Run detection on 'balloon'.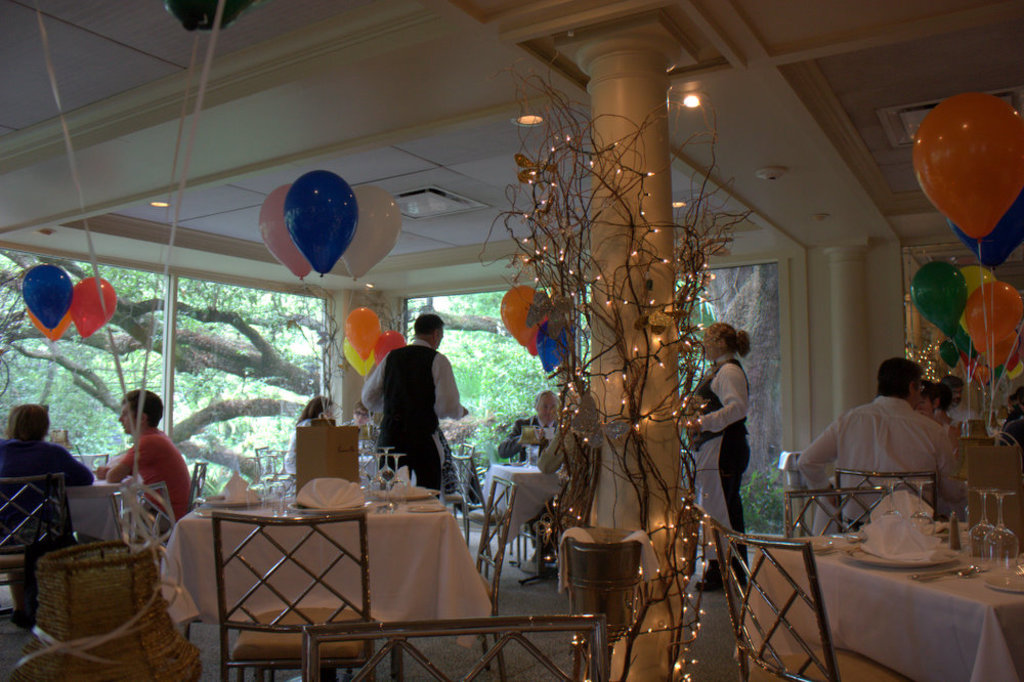
Result: 347, 341, 376, 379.
